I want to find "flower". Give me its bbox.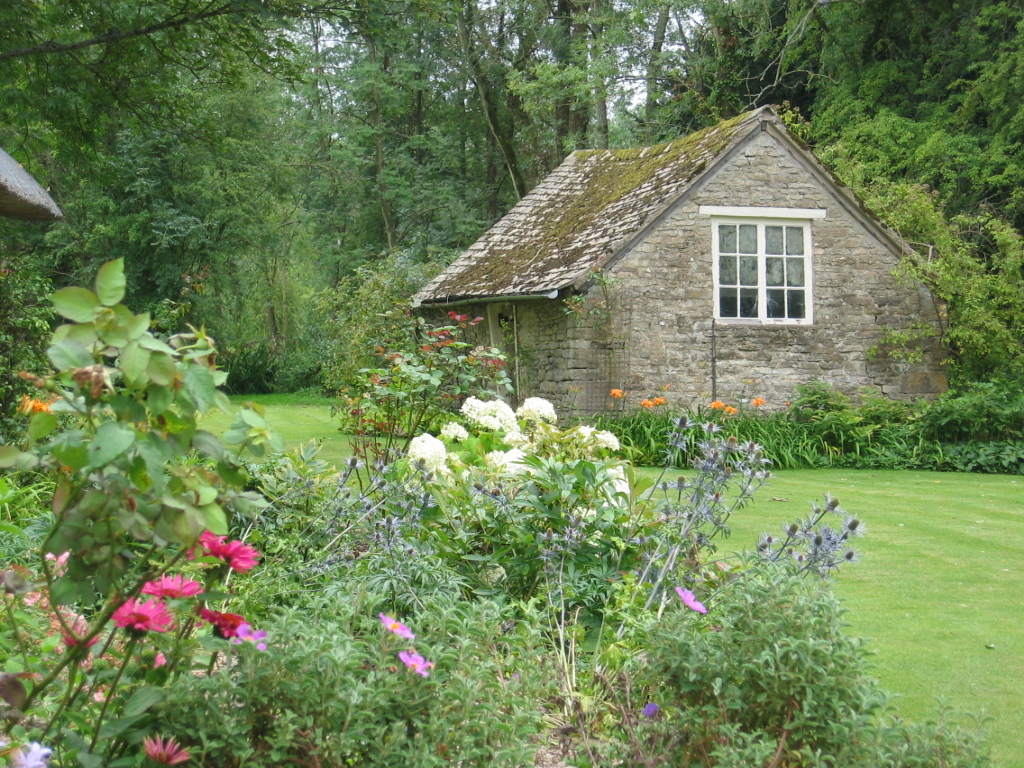
(231, 623, 262, 647).
